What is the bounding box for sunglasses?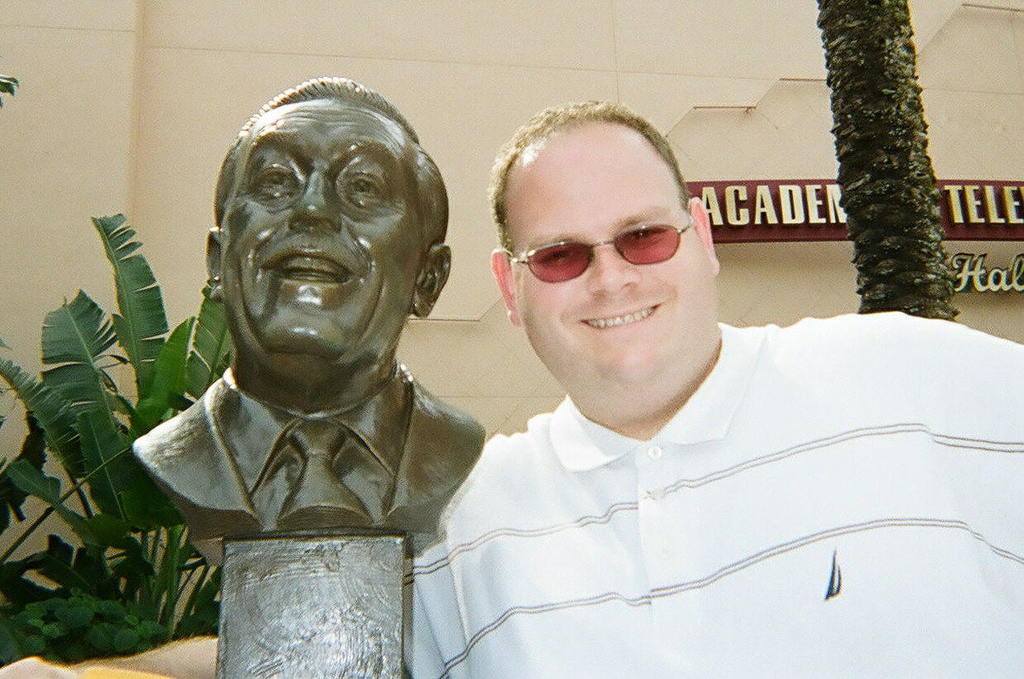
(x1=507, y1=219, x2=695, y2=283).
